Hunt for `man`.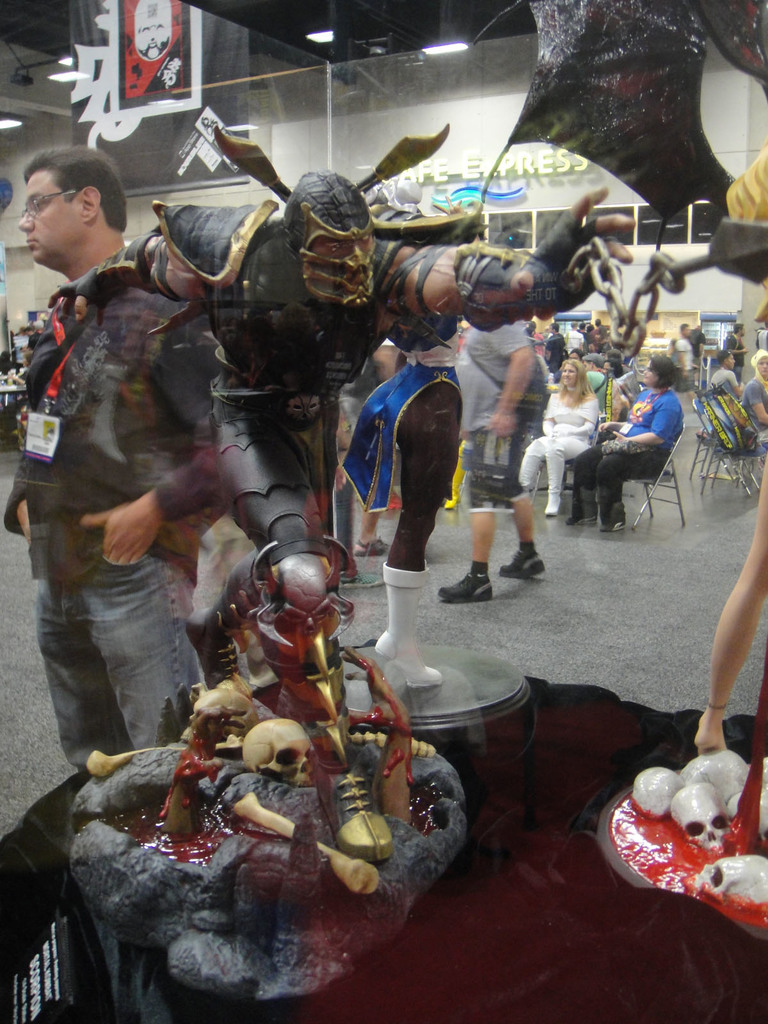
Hunted down at <bbox>46, 122, 639, 868</bbox>.
